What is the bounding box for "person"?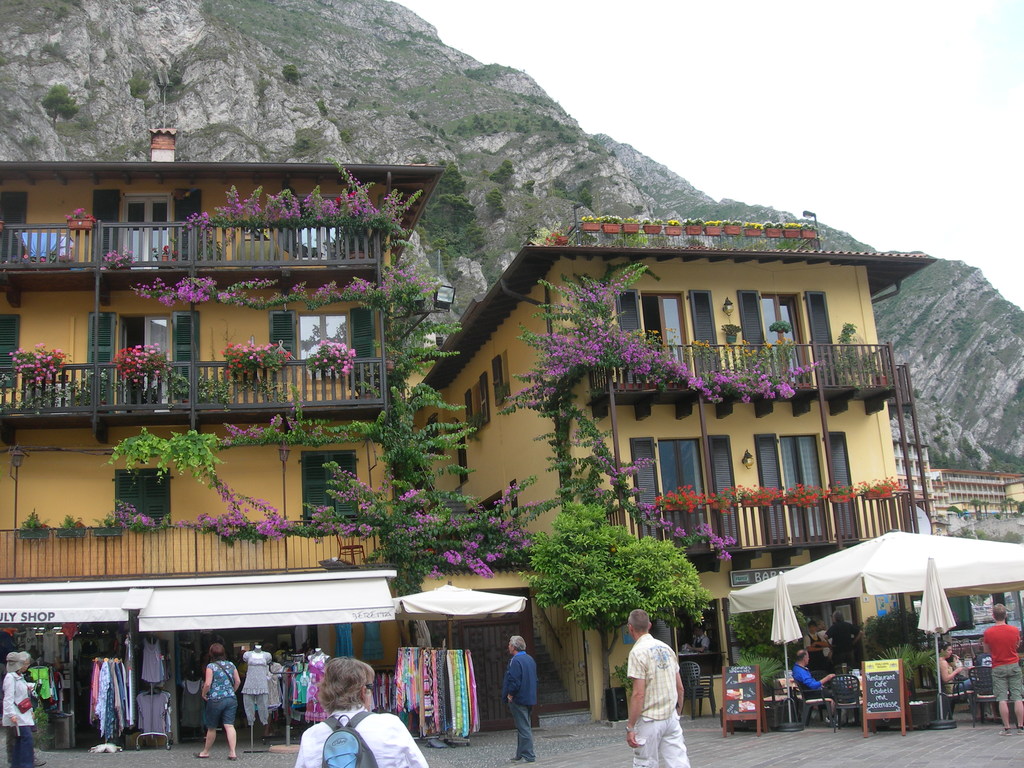
bbox=(800, 621, 821, 666).
